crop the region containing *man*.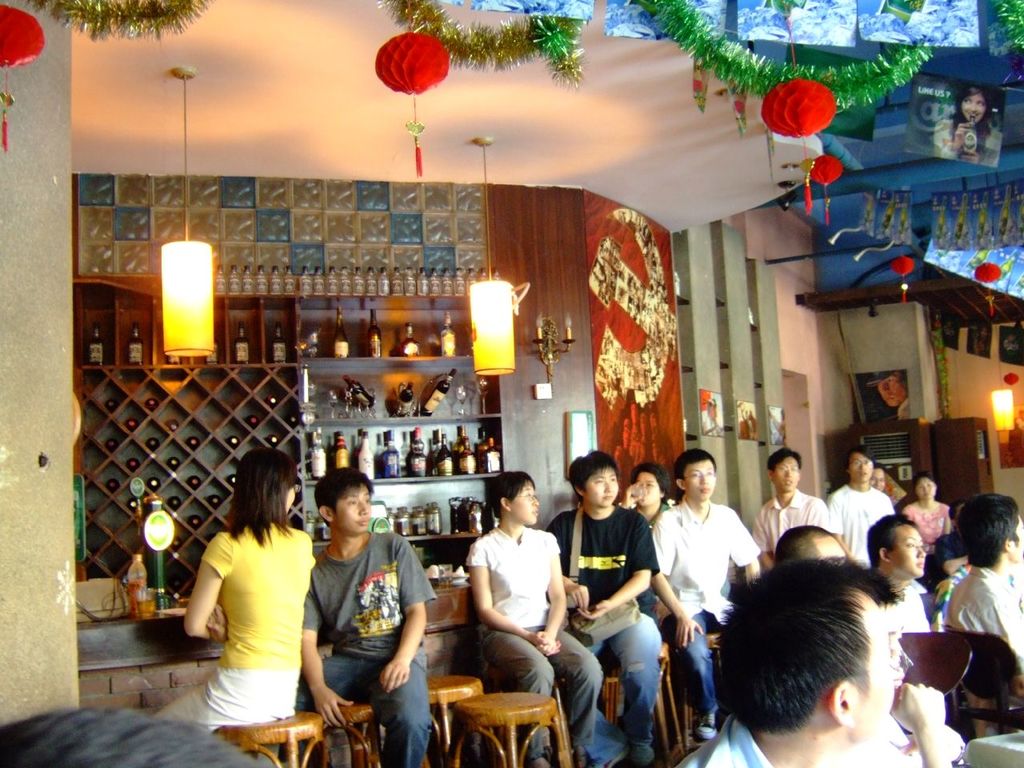
Crop region: pyautogui.locateOnScreen(673, 554, 898, 767).
